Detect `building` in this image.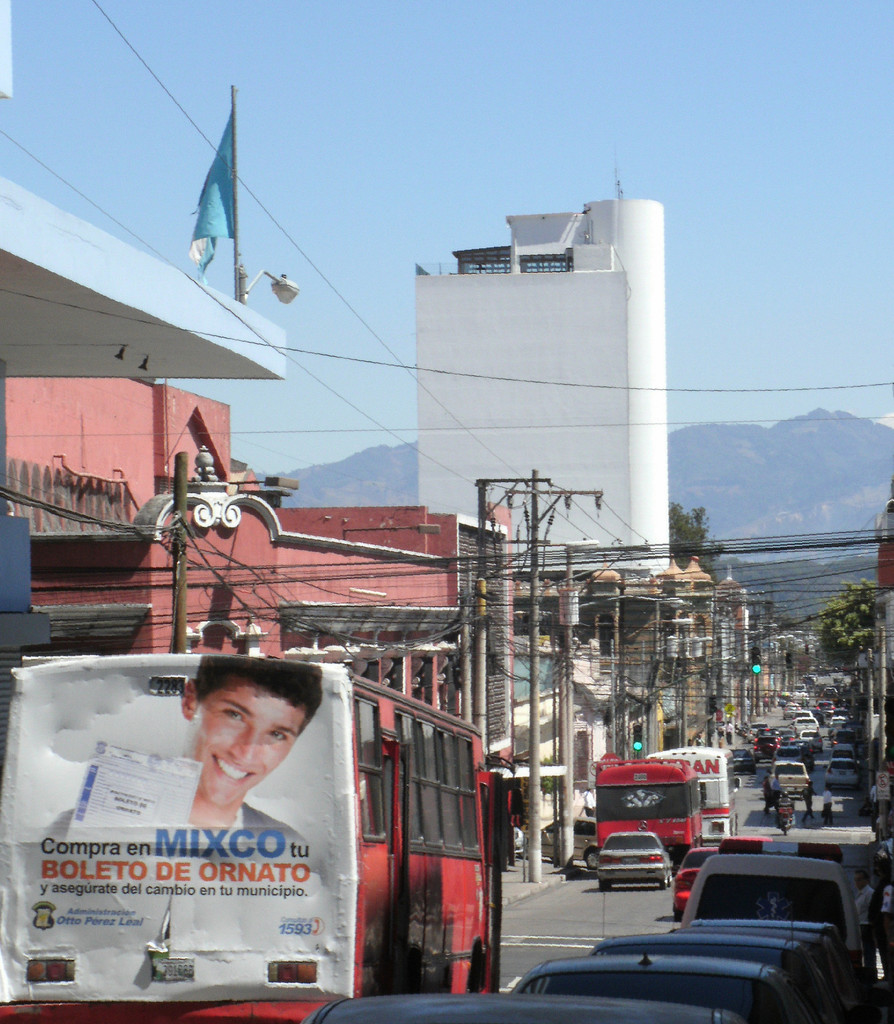
Detection: l=0, t=375, r=511, b=826.
